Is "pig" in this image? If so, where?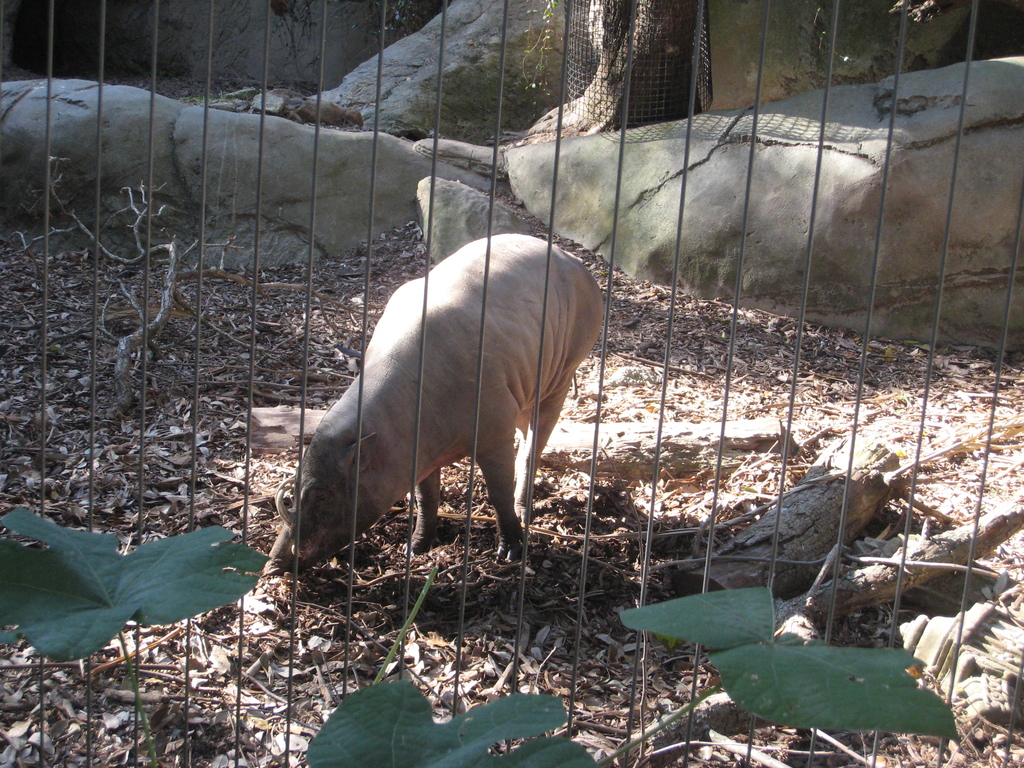
Yes, at locate(262, 230, 609, 580).
